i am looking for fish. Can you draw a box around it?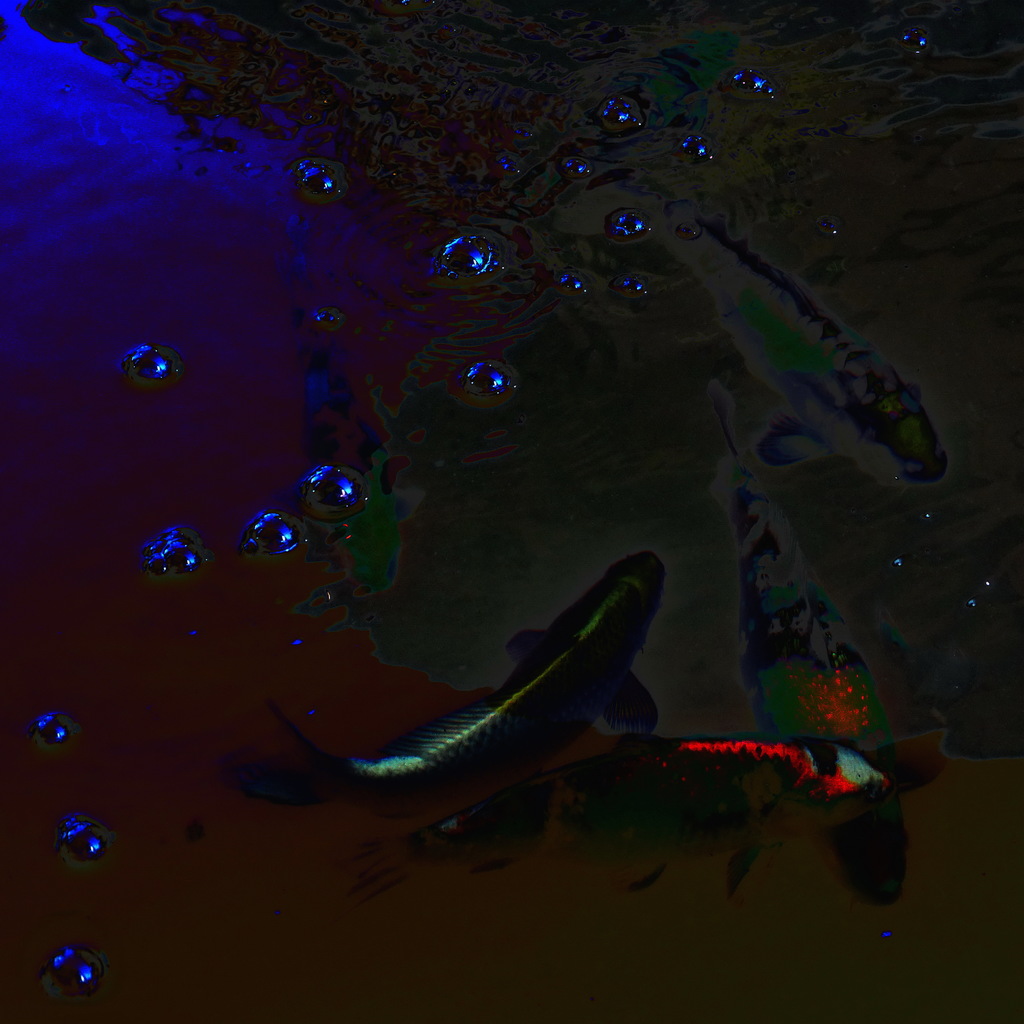
Sure, the bounding box is [left=25, top=945, right=120, bottom=1022].
